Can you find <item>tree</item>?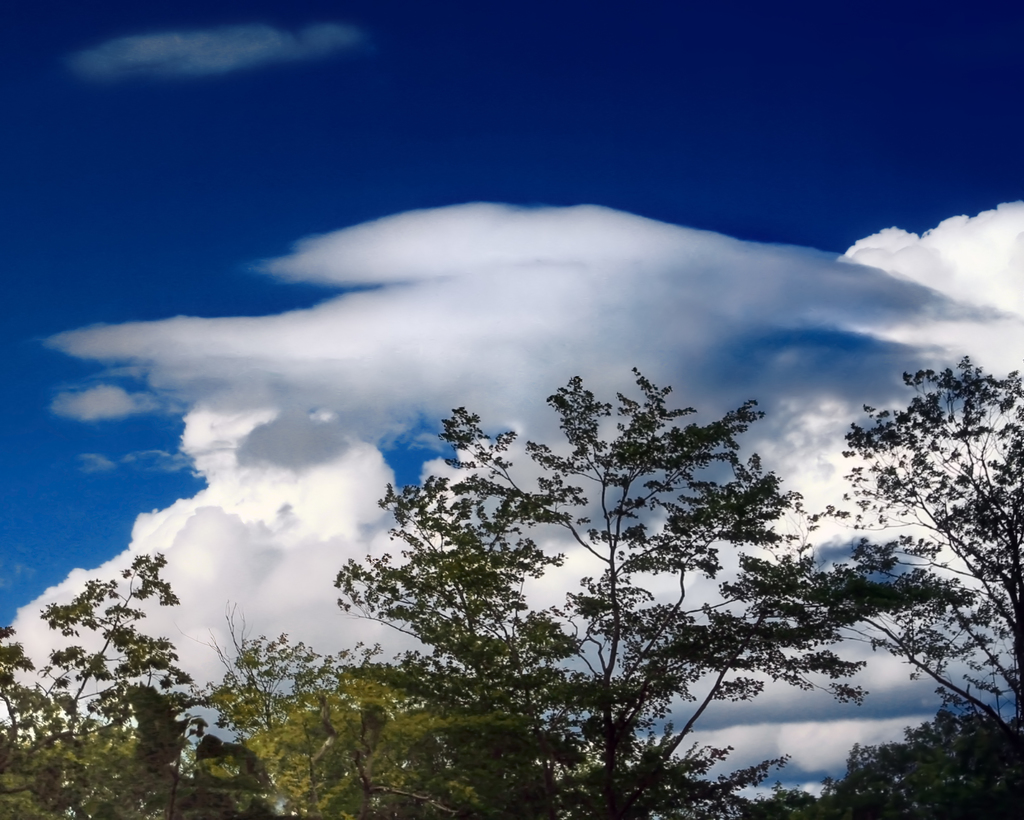
Yes, bounding box: locate(183, 605, 363, 819).
